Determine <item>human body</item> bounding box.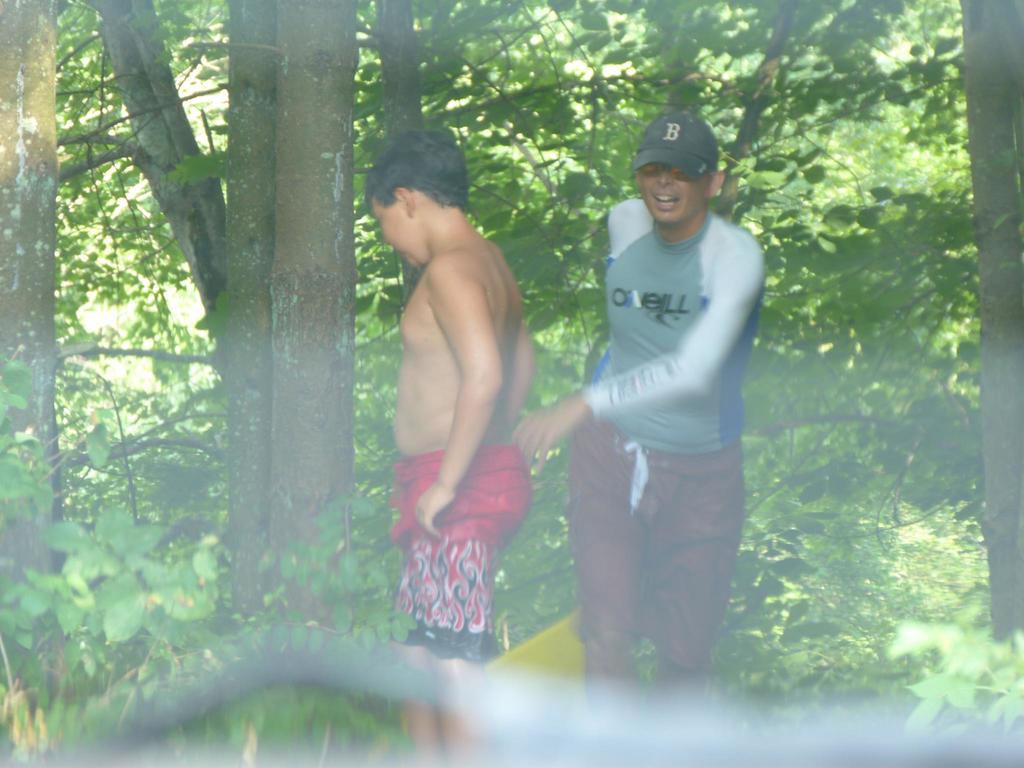
Determined: locate(358, 111, 548, 593).
